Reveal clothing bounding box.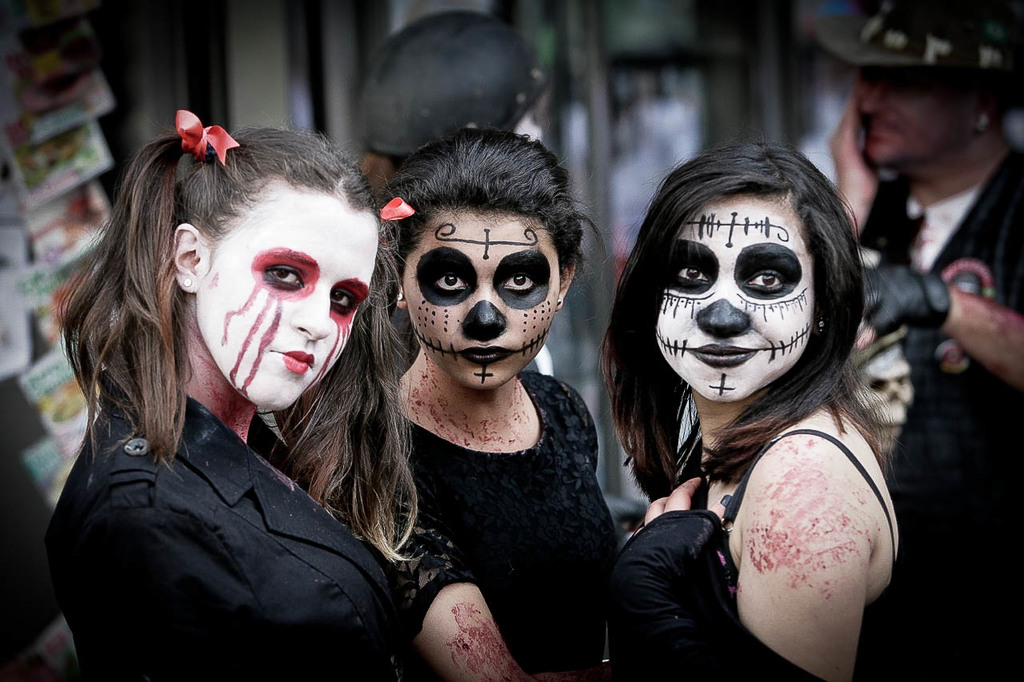
Revealed: bbox=(616, 409, 906, 676).
